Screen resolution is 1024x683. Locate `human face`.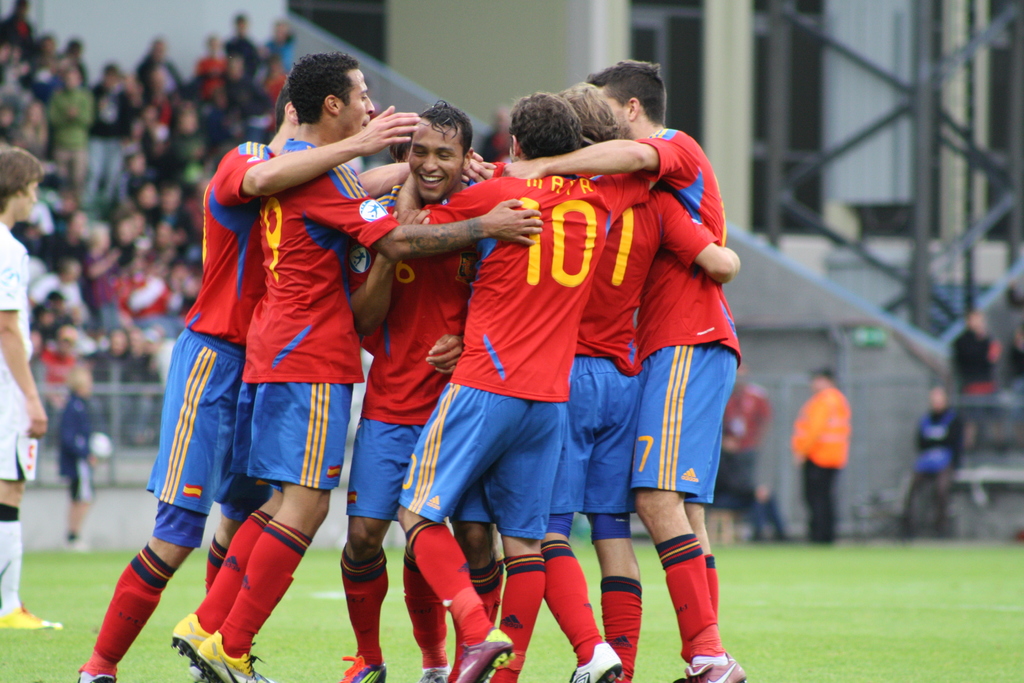
bbox=[339, 74, 376, 138].
